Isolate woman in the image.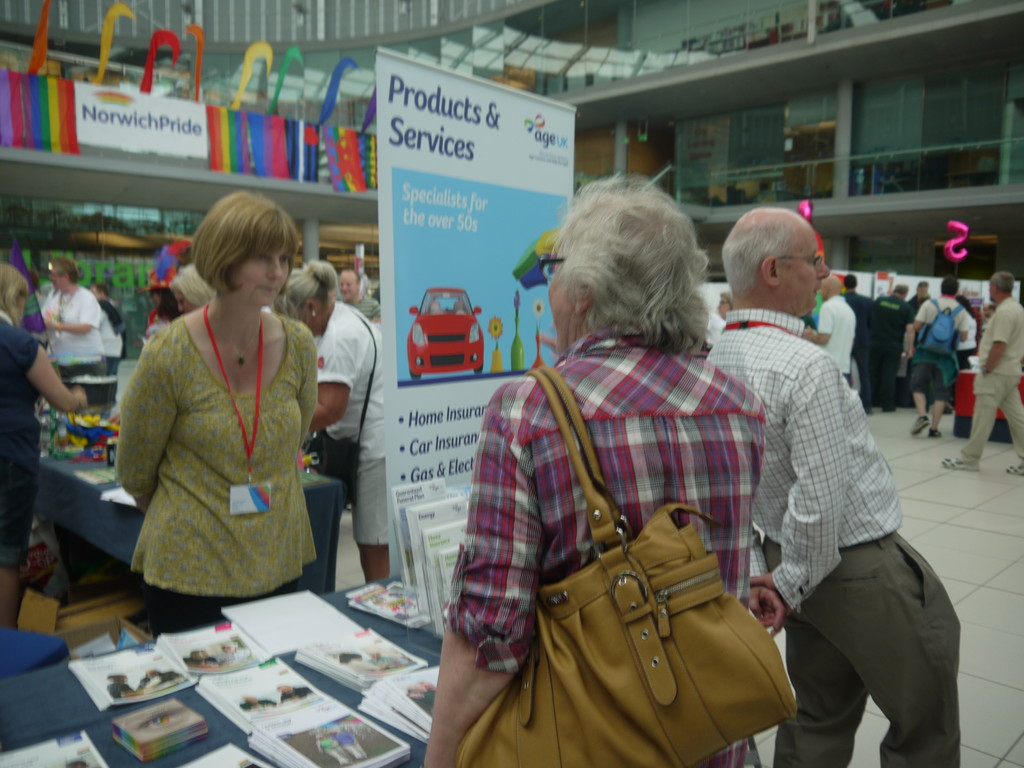
Isolated region: (left=273, top=253, right=387, bottom=586).
